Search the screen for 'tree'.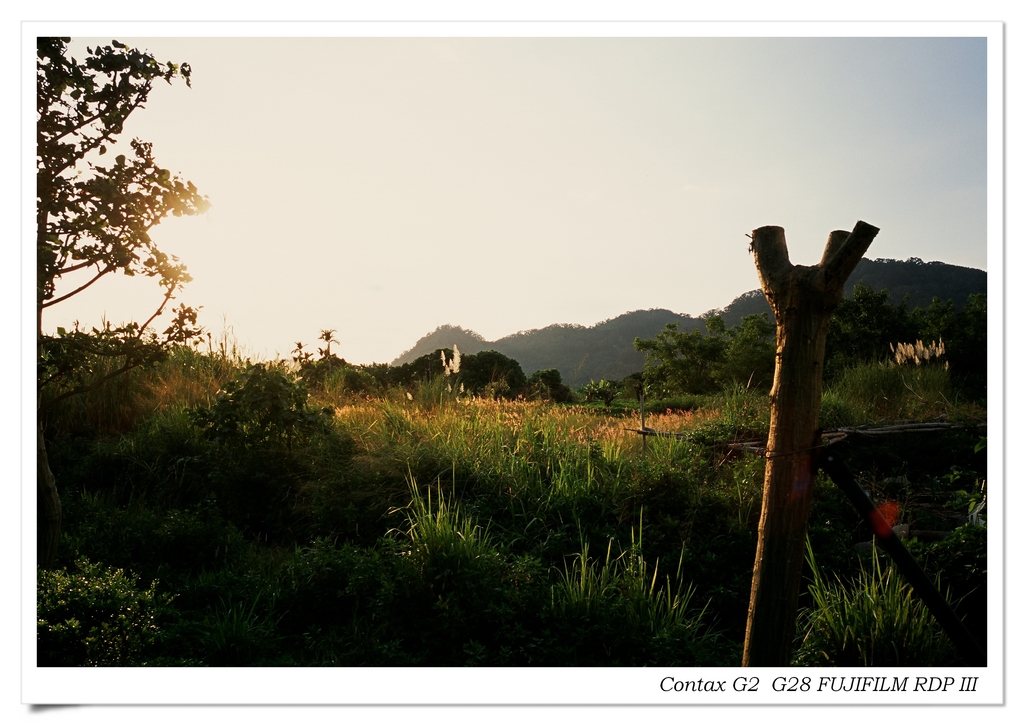
Found at {"left": 36, "top": 38, "right": 210, "bottom": 585}.
